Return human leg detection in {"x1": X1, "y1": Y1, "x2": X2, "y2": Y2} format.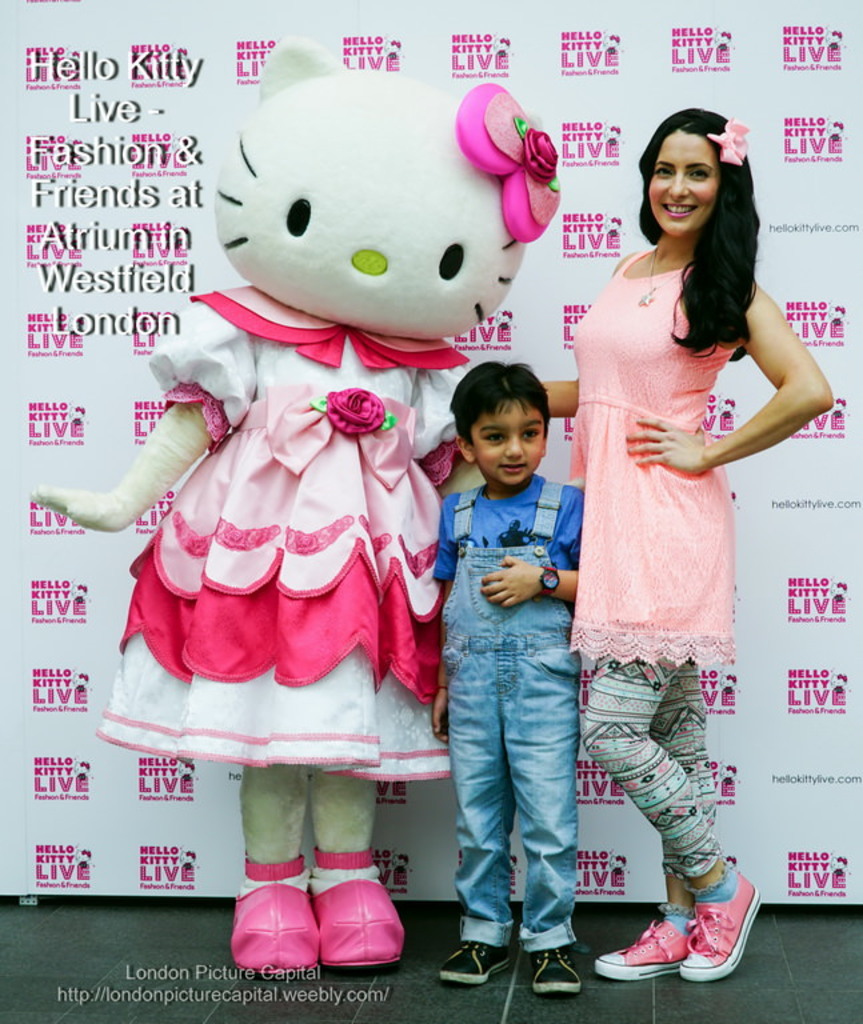
{"x1": 571, "y1": 476, "x2": 764, "y2": 985}.
